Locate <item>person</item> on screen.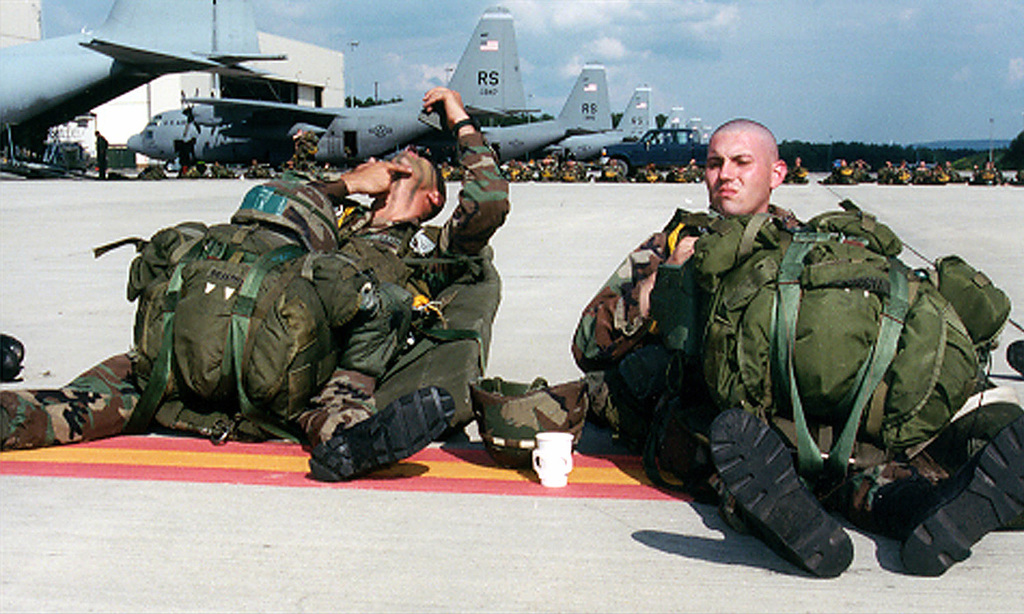
On screen at locate(563, 136, 941, 574).
